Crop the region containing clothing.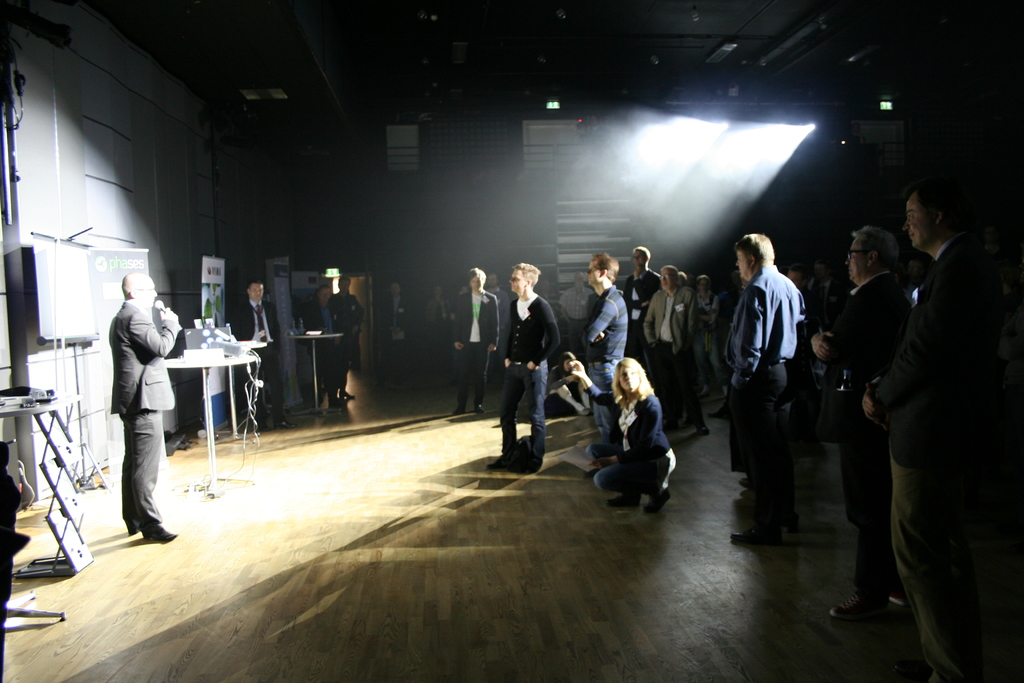
Crop region: <region>496, 280, 553, 456</region>.
